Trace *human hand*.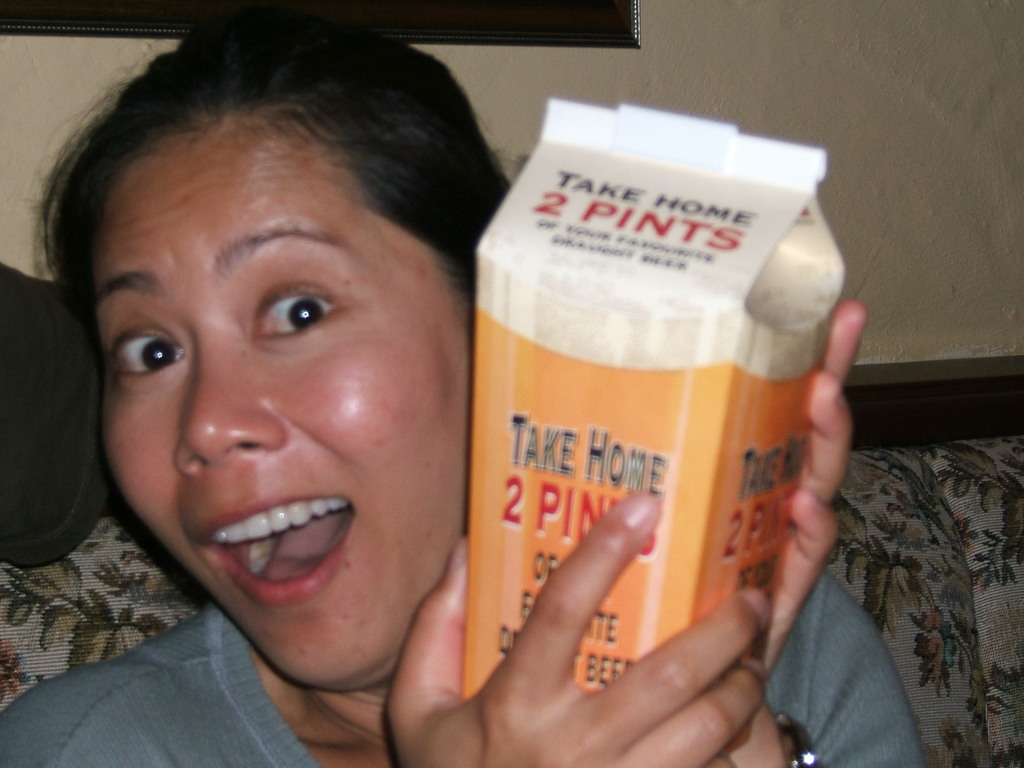
Traced to select_region(746, 295, 874, 696).
